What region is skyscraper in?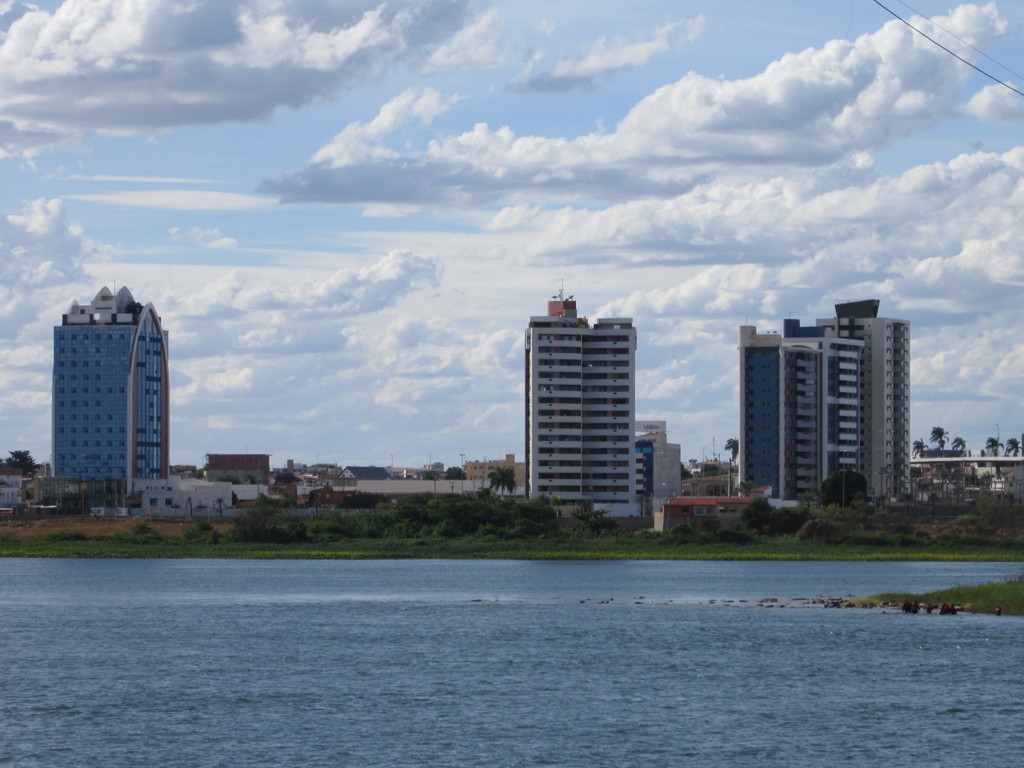
(x1=36, y1=287, x2=181, y2=511).
